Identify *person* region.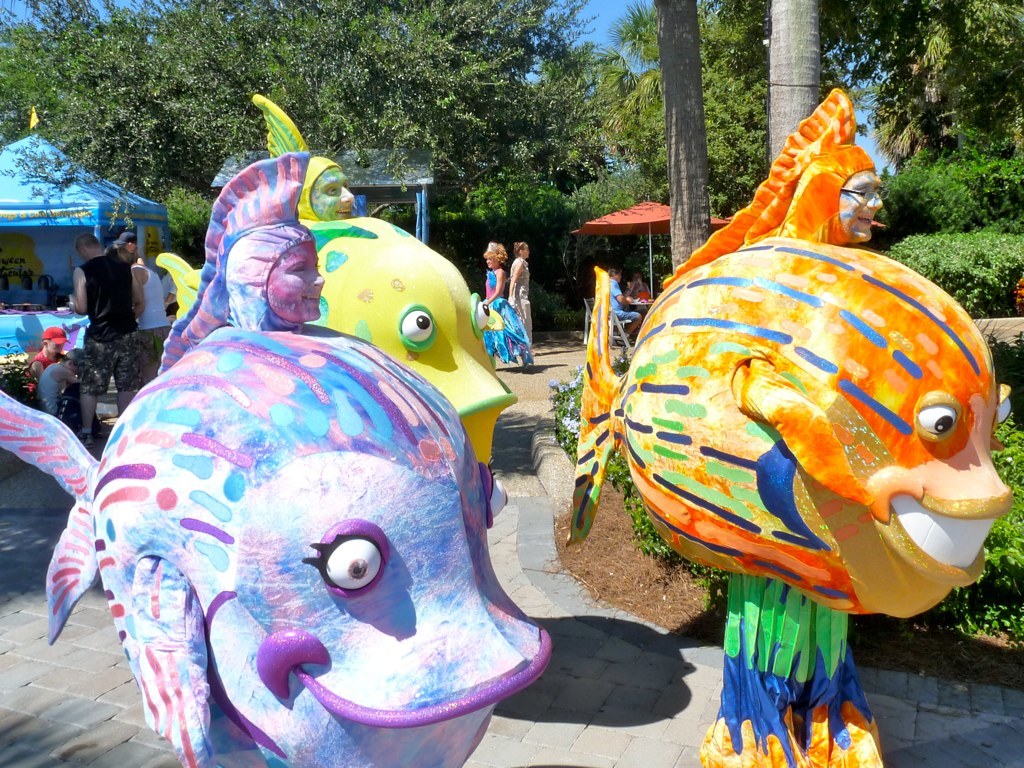
Region: l=483, t=238, r=530, b=367.
